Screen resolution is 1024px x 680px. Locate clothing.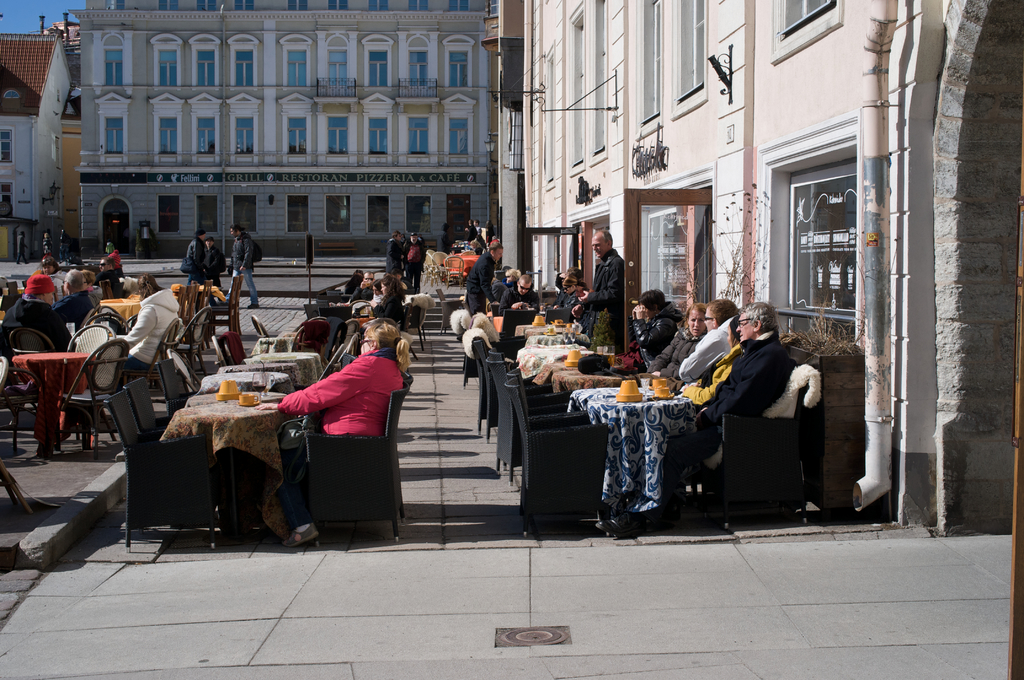
95,271,119,299.
